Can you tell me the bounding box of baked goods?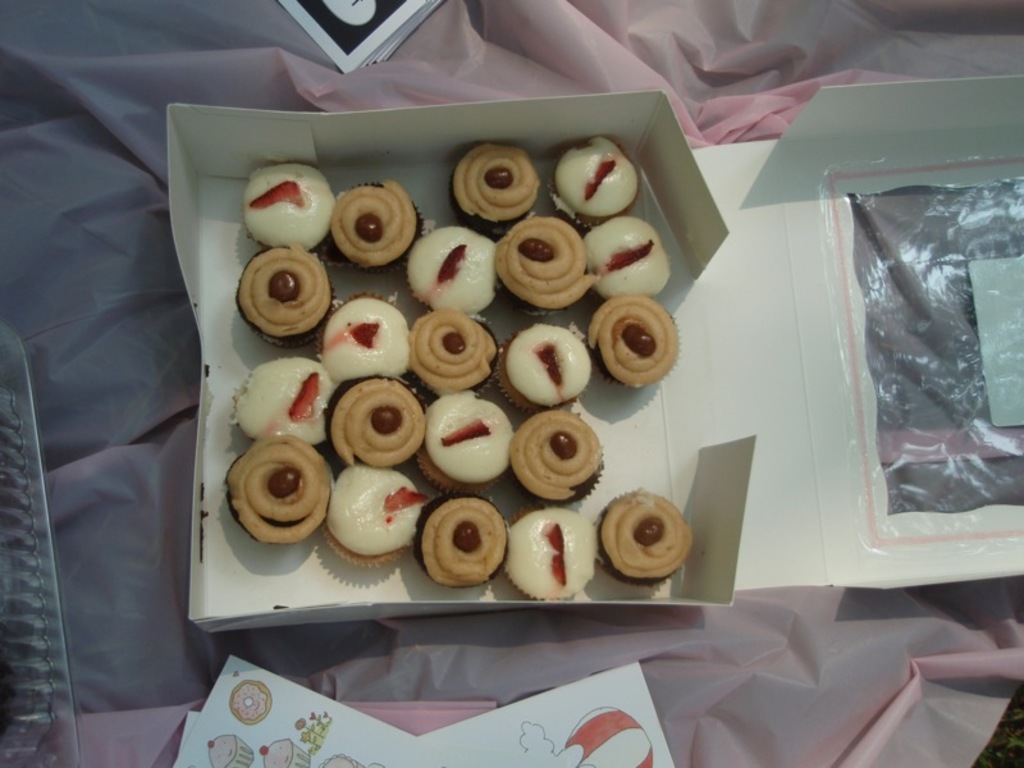
(x1=586, y1=216, x2=671, y2=296).
